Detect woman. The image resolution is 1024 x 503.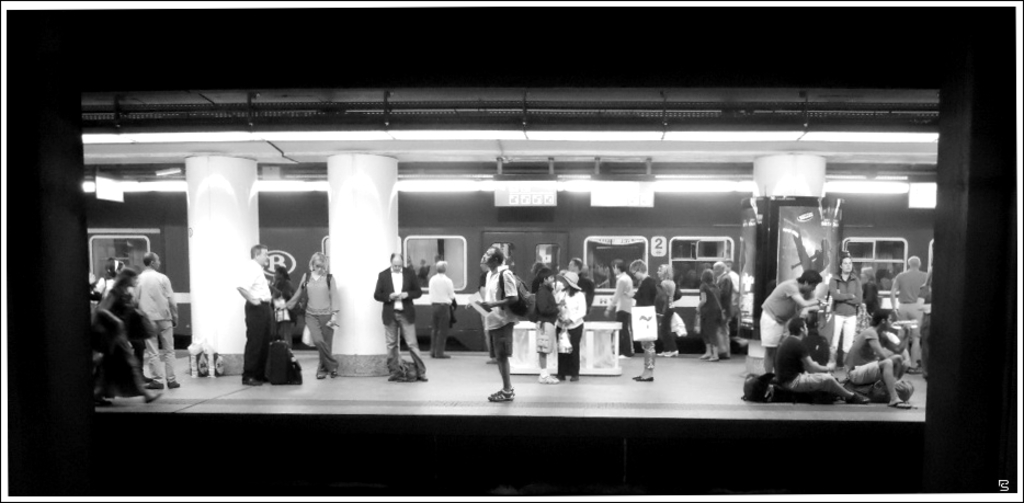
select_region(557, 268, 581, 384).
